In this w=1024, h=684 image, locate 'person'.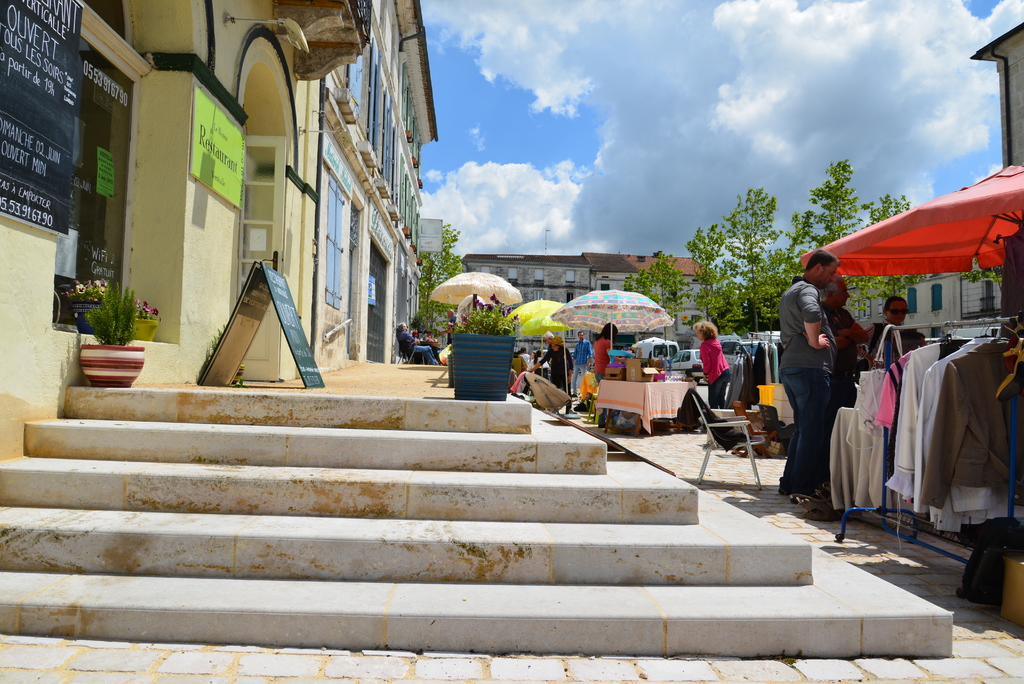
Bounding box: {"left": 571, "top": 327, "right": 594, "bottom": 395}.
